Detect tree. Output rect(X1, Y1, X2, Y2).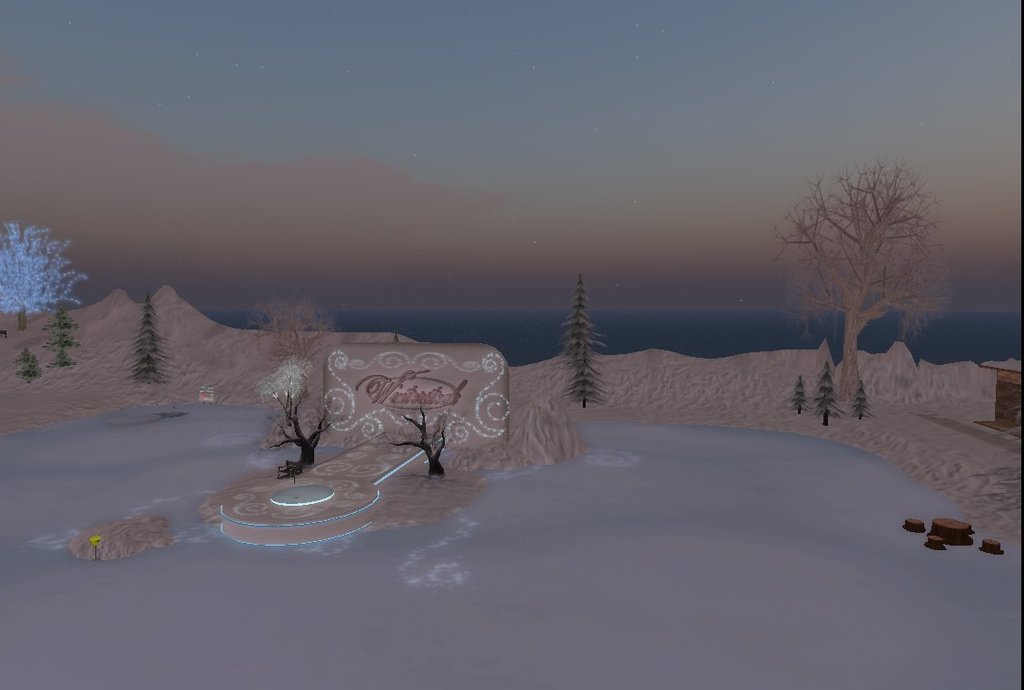
rect(557, 275, 606, 409).
